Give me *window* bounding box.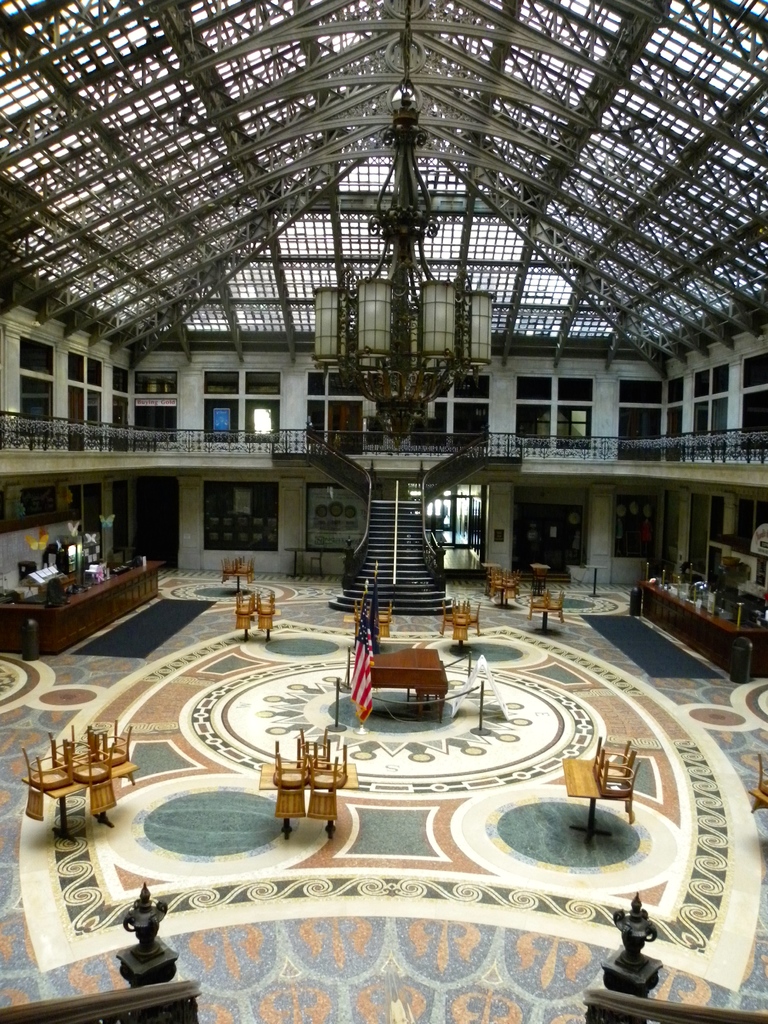
rect(23, 333, 52, 375).
